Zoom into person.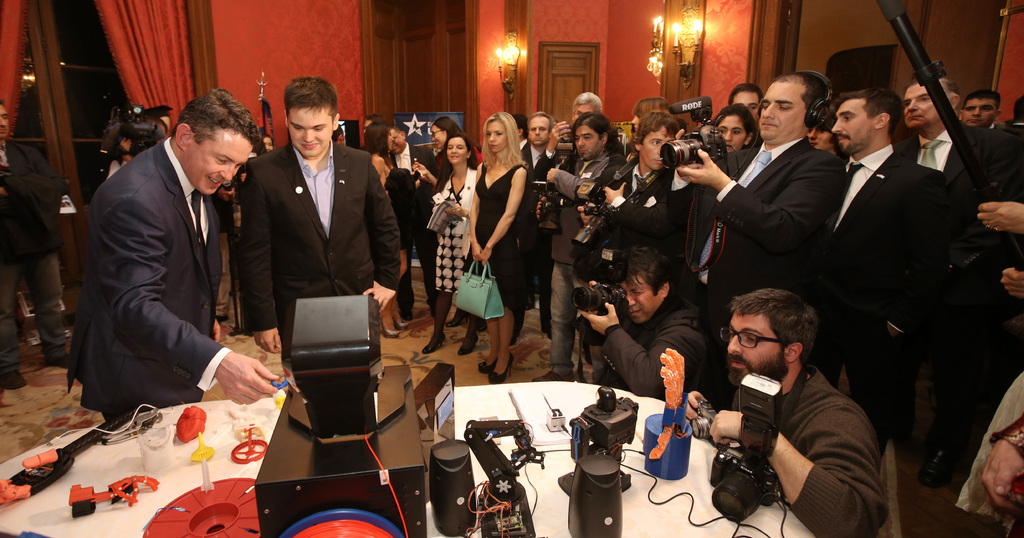
Zoom target: 679:69:839:299.
